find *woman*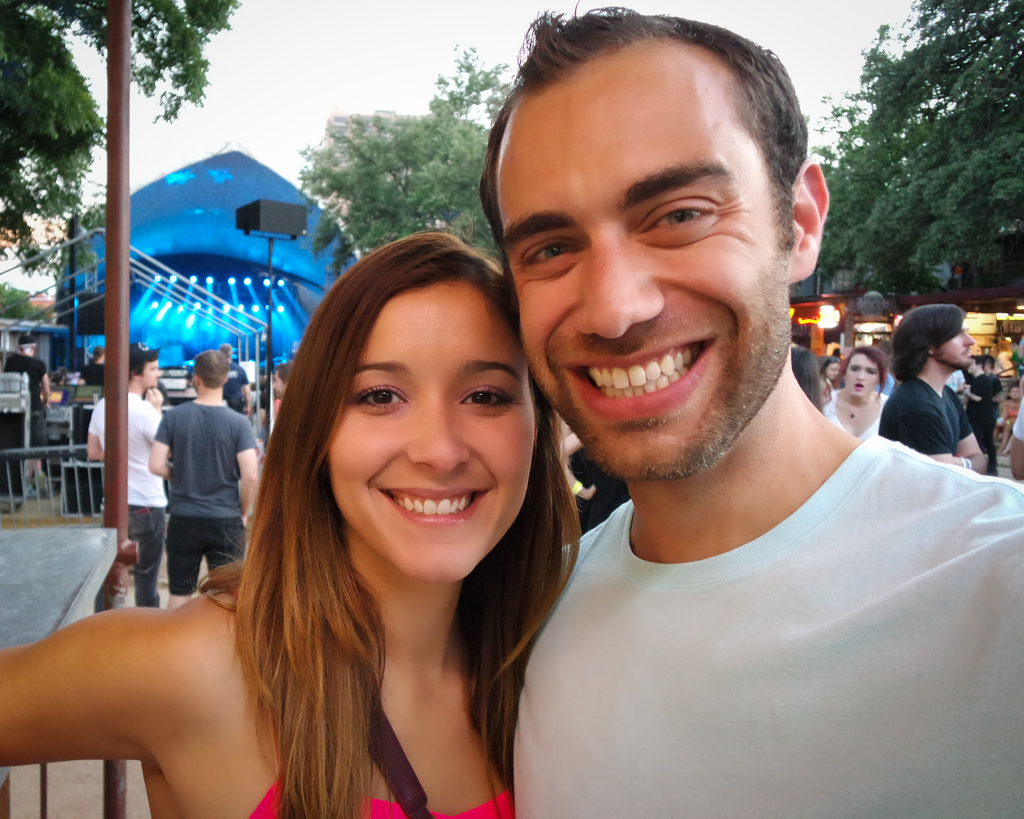
bbox=[820, 342, 896, 443]
